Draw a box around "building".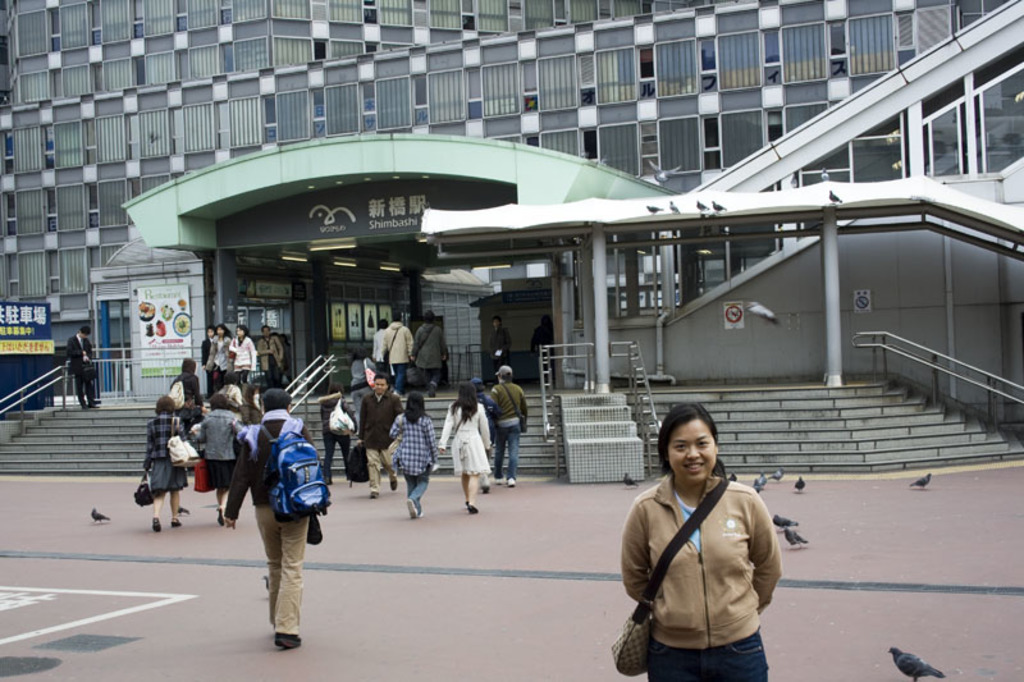
box(0, 0, 1023, 486).
